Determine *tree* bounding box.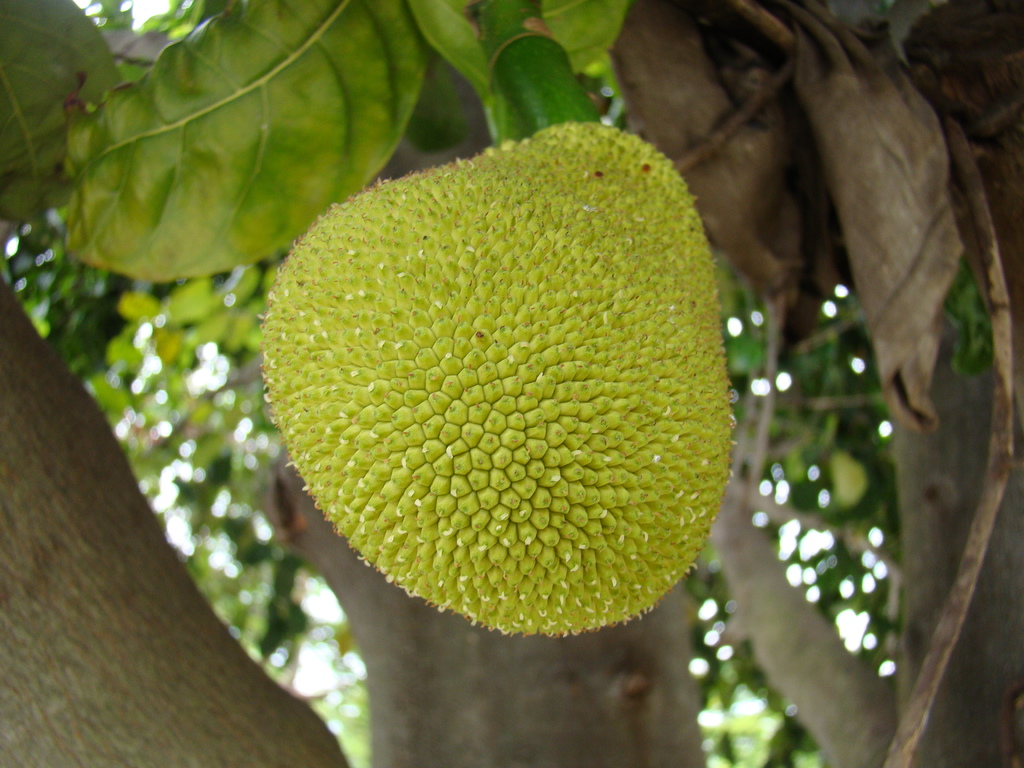
Determined: pyautogui.locateOnScreen(0, 0, 1023, 767).
